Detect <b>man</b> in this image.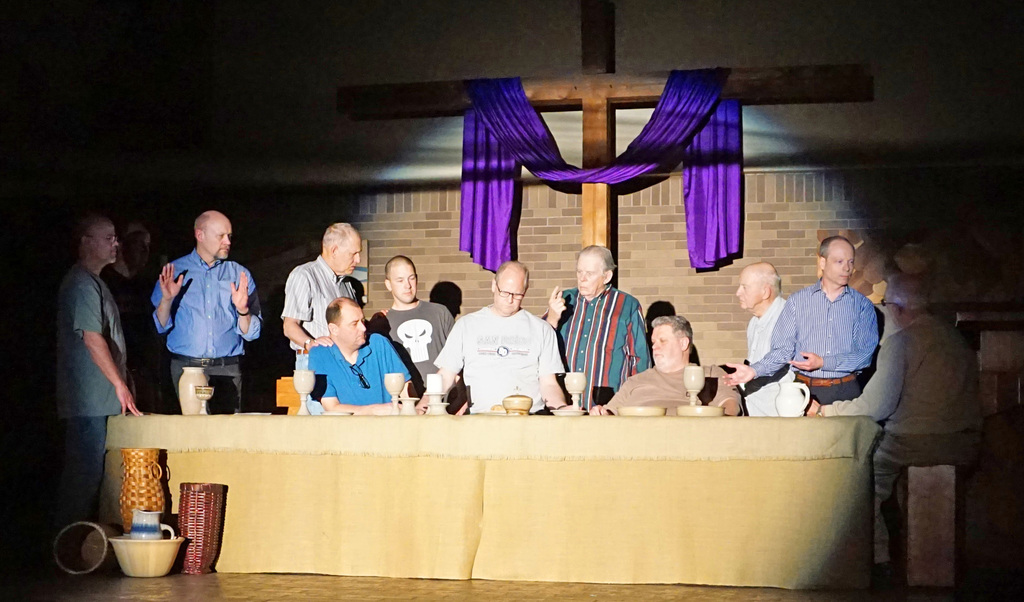
Detection: (left=310, top=293, right=415, bottom=407).
